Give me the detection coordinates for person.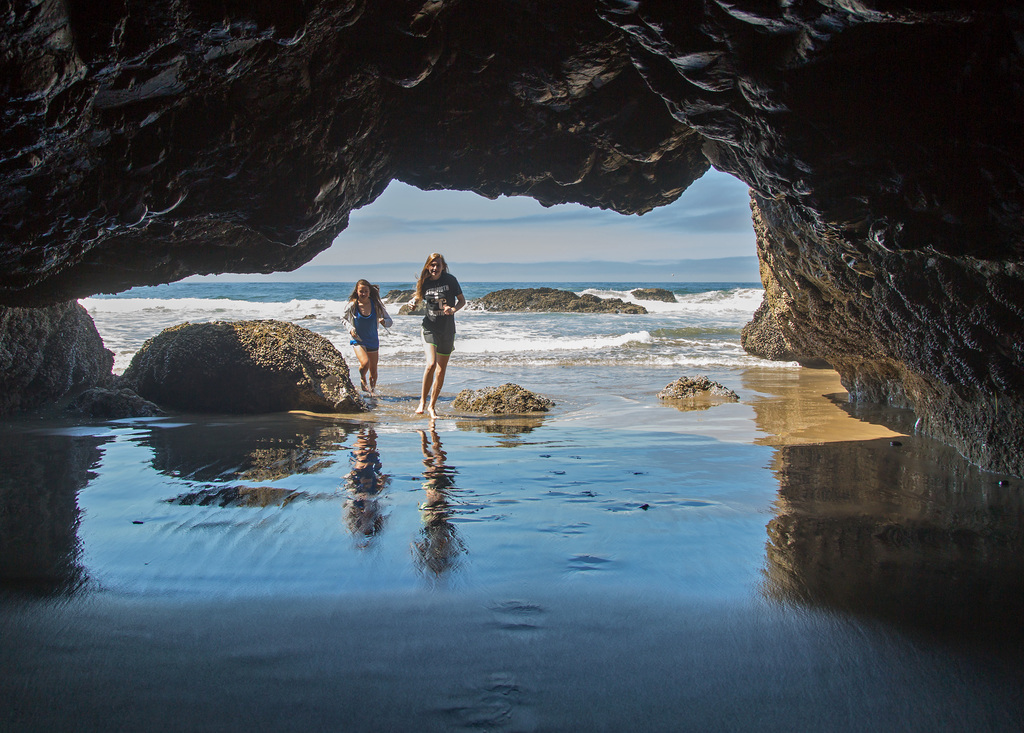
rect(338, 281, 398, 392).
